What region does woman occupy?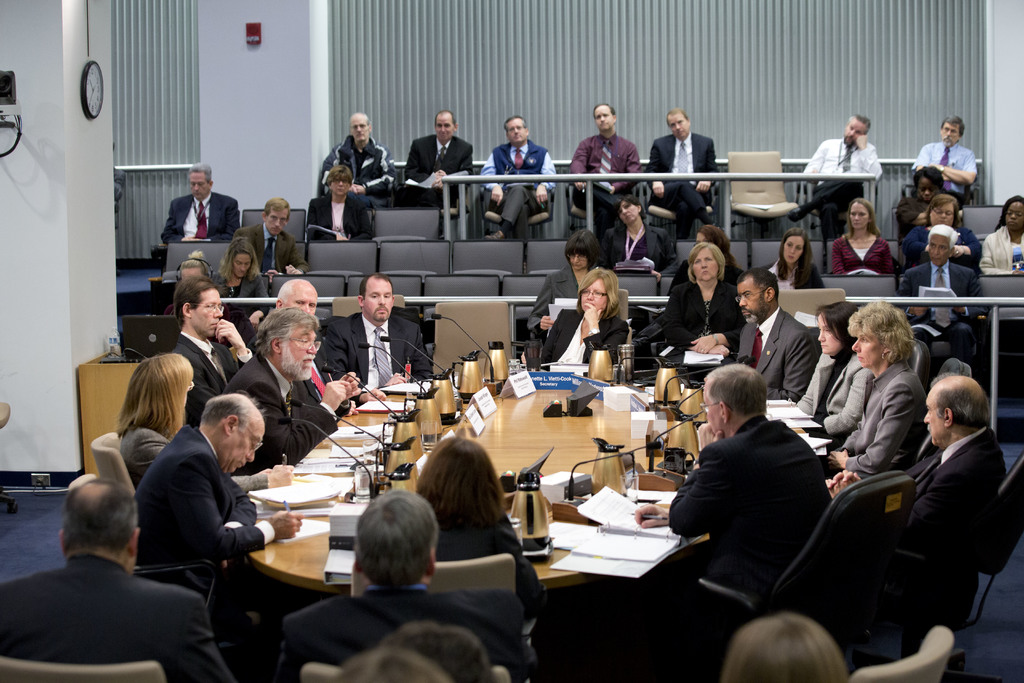
(left=525, top=229, right=606, bottom=339).
